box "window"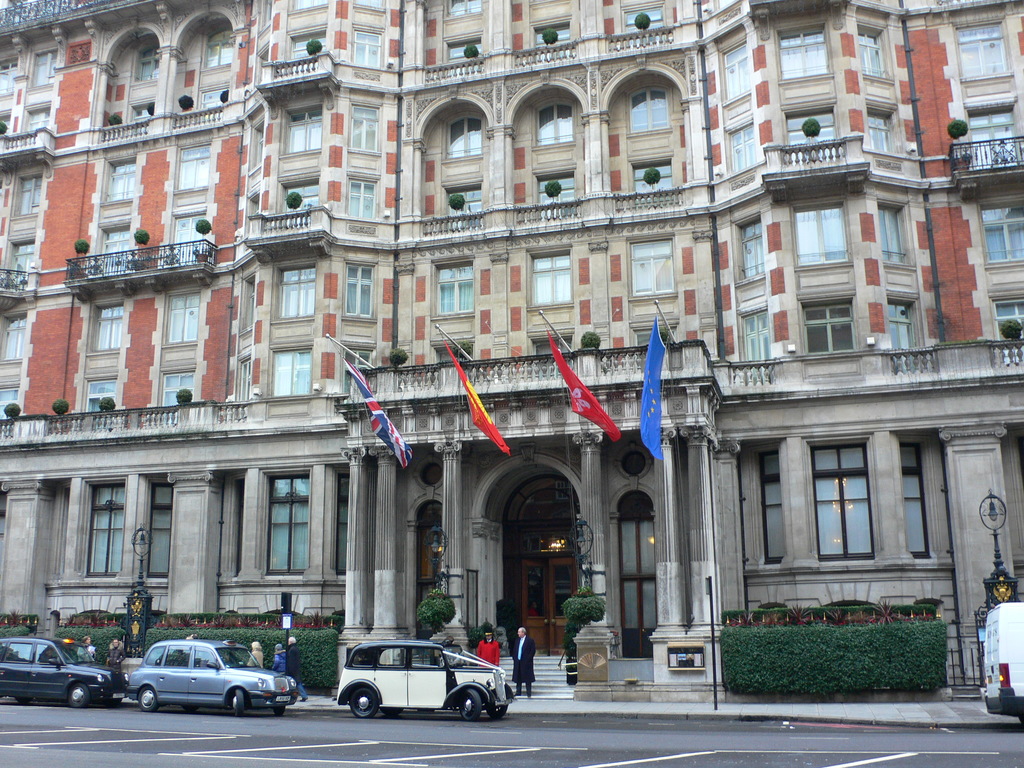
<box>148,483,170,579</box>
